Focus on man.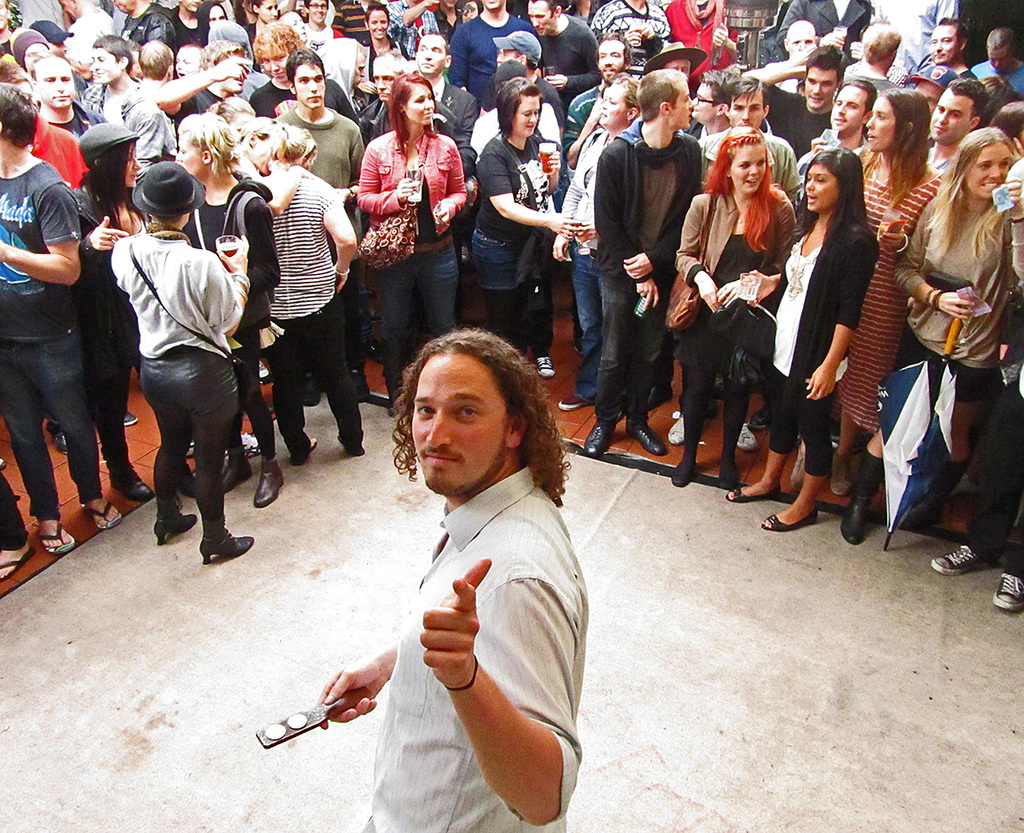
Focused at select_region(928, 78, 992, 183).
